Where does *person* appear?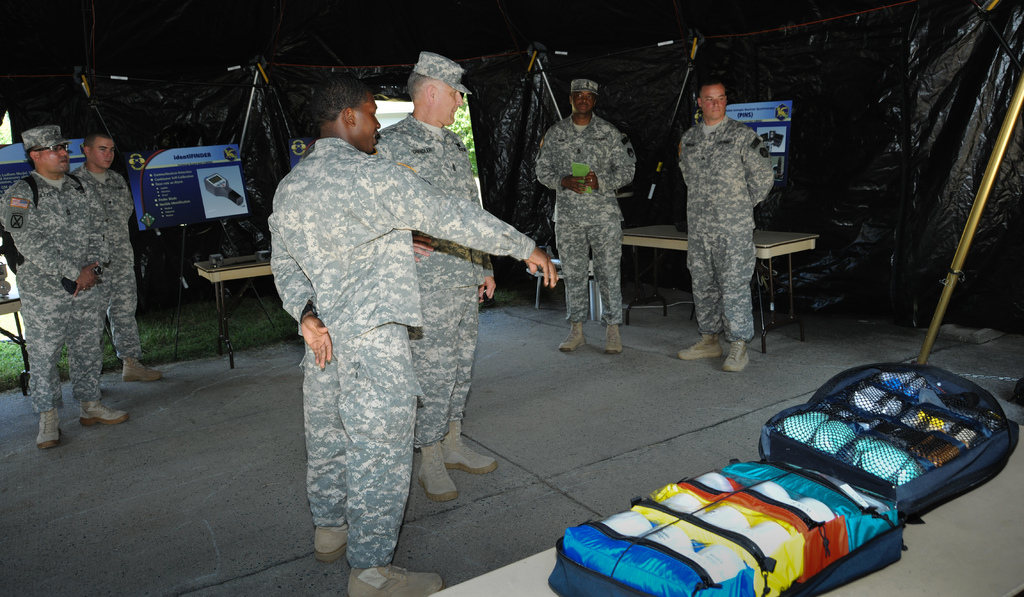
Appears at 369,51,497,499.
